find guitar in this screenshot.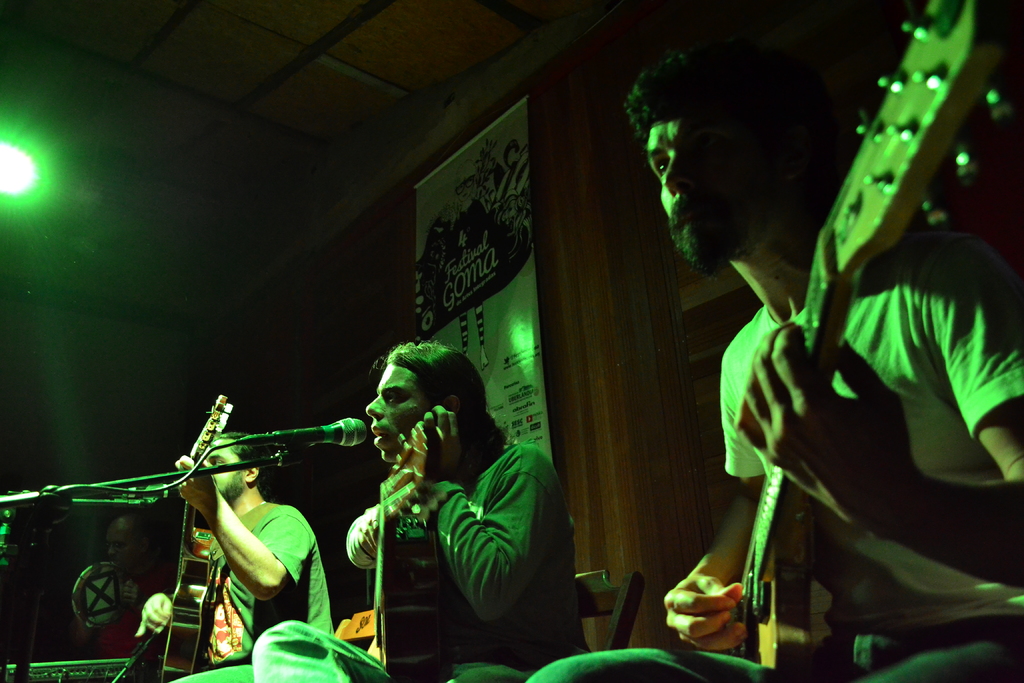
The bounding box for guitar is locate(159, 390, 235, 682).
